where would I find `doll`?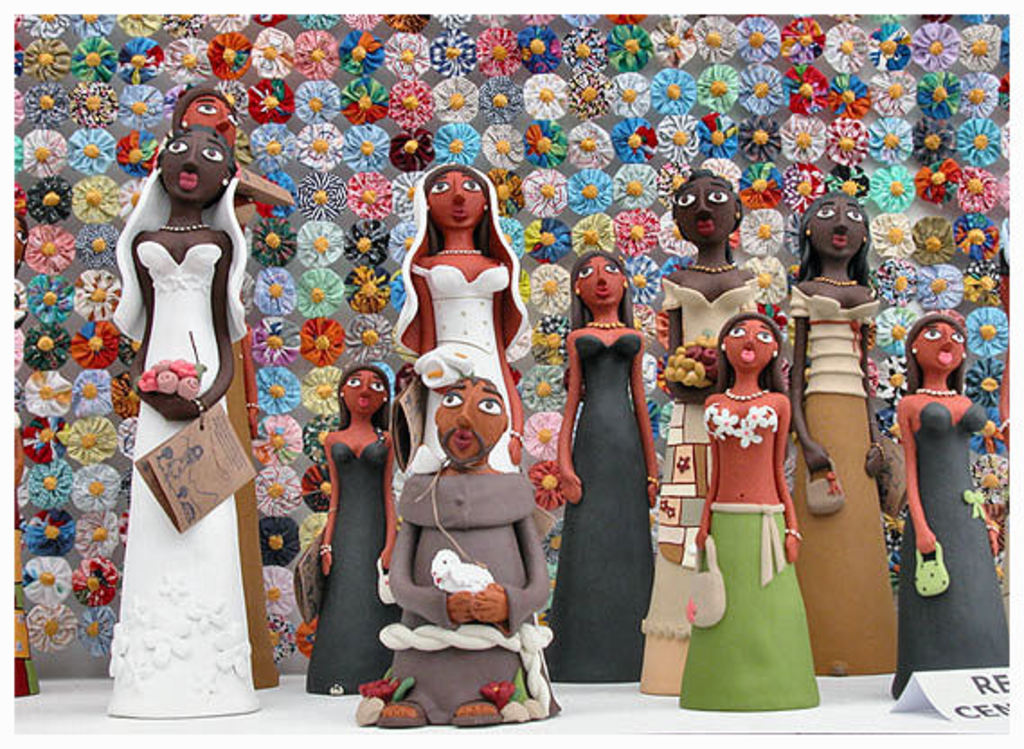
At [left=392, top=374, right=545, bottom=724].
